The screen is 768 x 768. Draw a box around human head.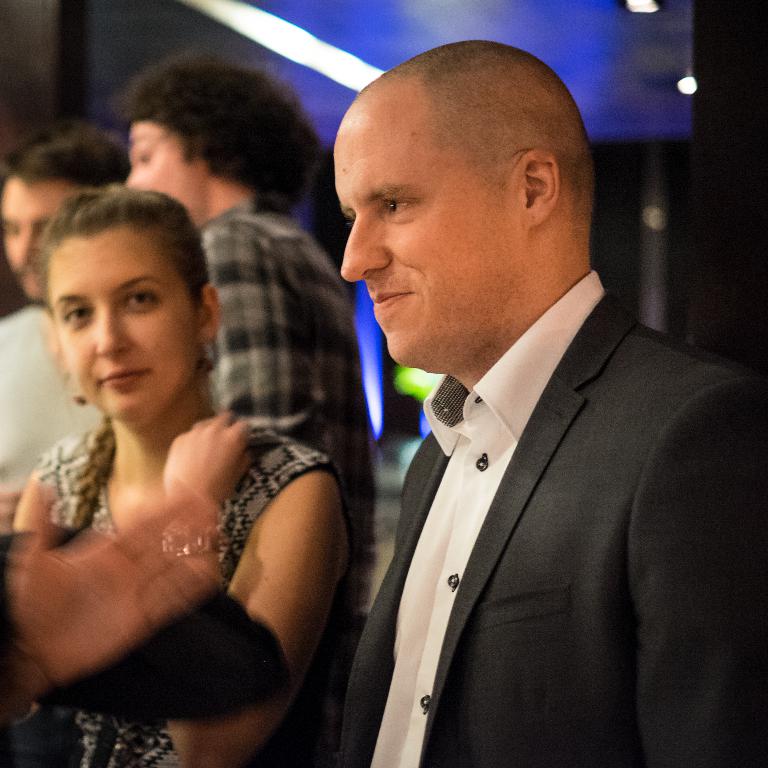
(x1=27, y1=159, x2=196, y2=409).
